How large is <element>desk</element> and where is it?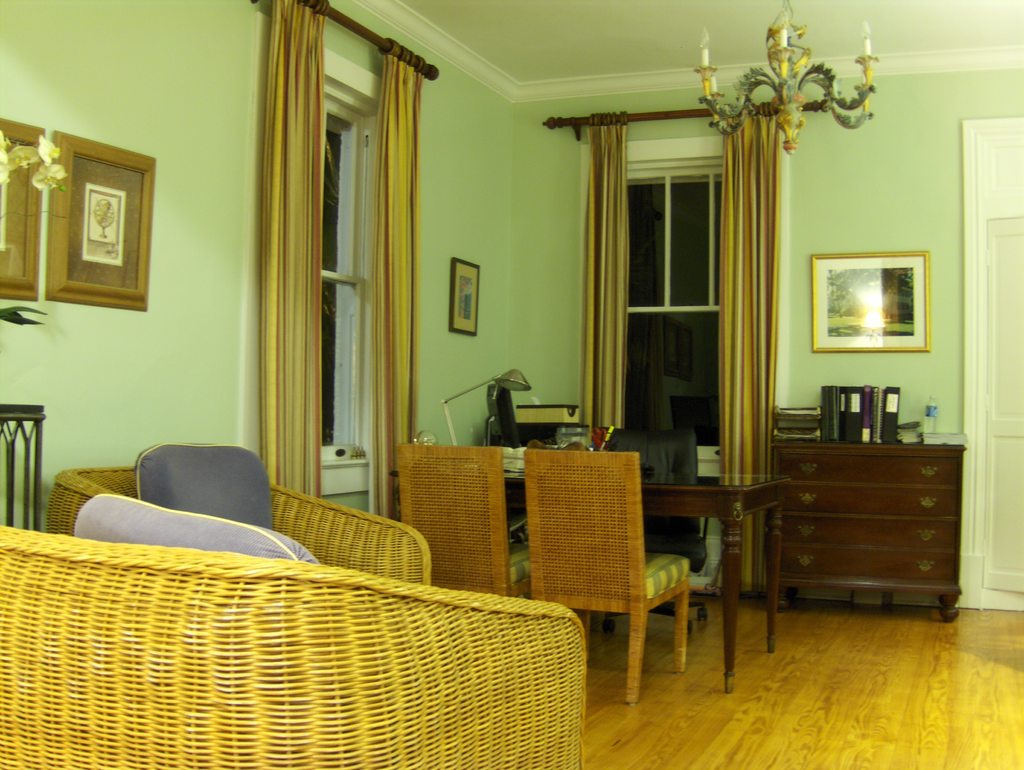
Bounding box: 395,472,785,686.
